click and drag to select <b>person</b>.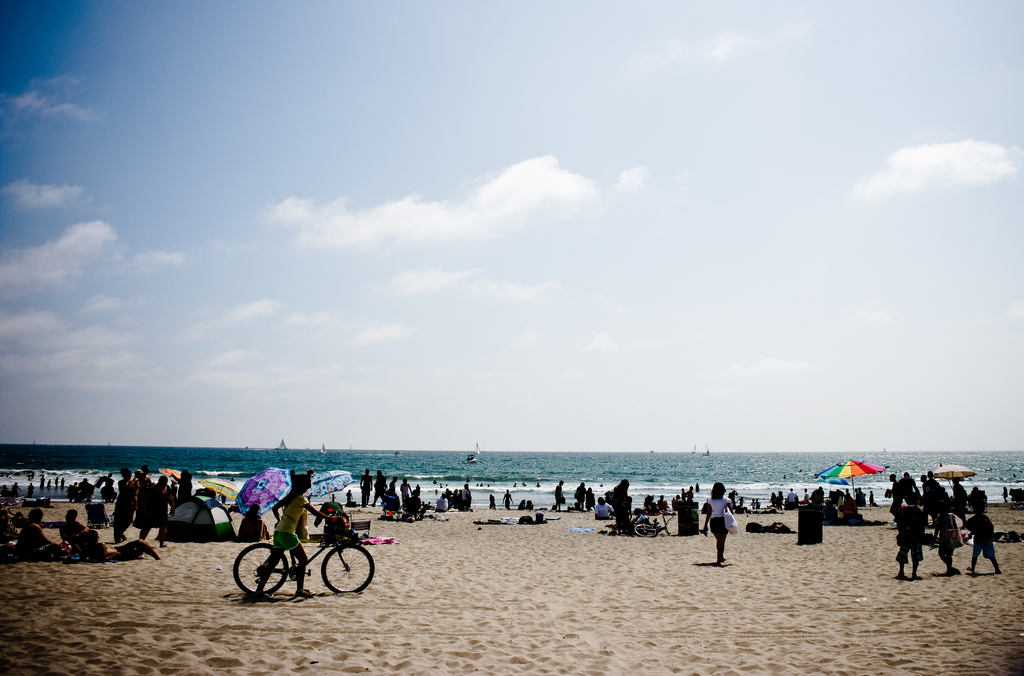
Selection: detection(109, 469, 143, 540).
